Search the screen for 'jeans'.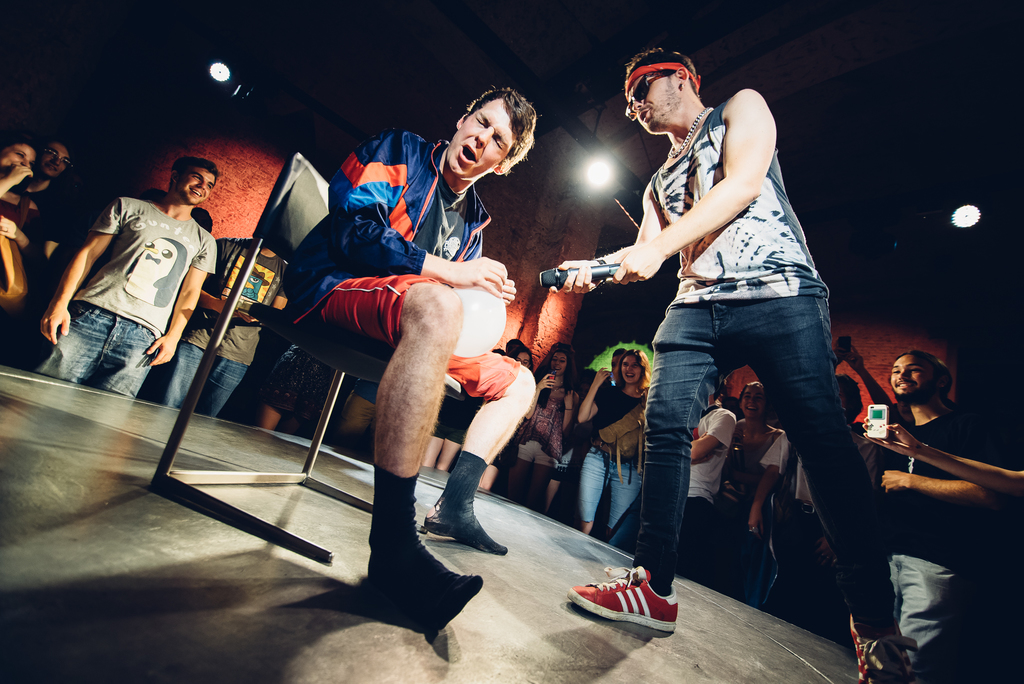
Found at x1=574 y1=454 x2=639 y2=518.
